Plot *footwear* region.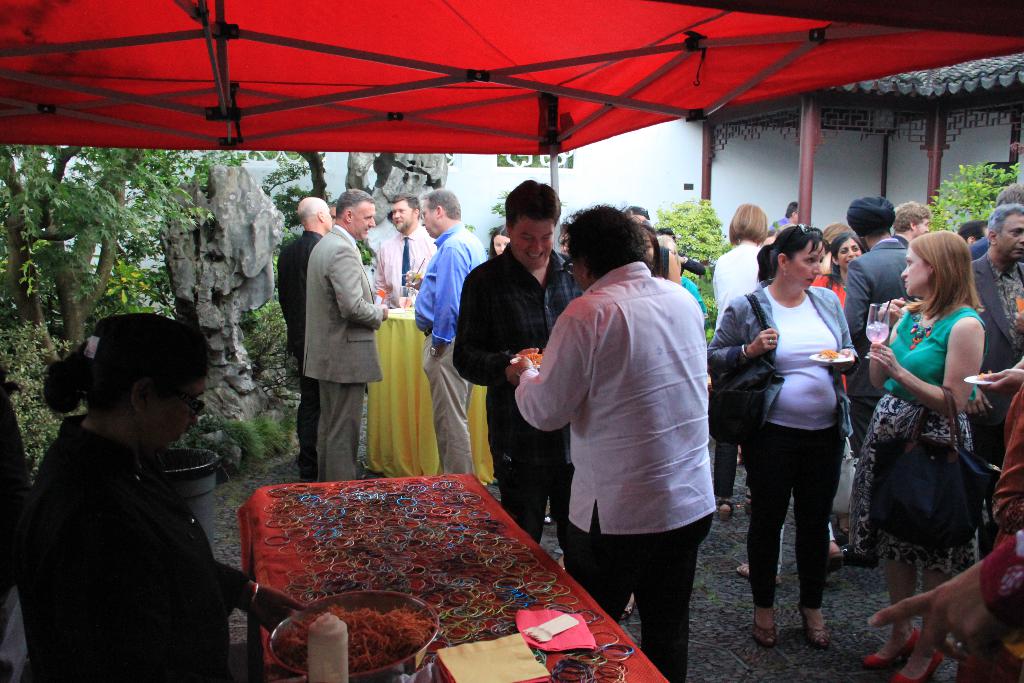
Plotted at 826, 549, 847, 565.
